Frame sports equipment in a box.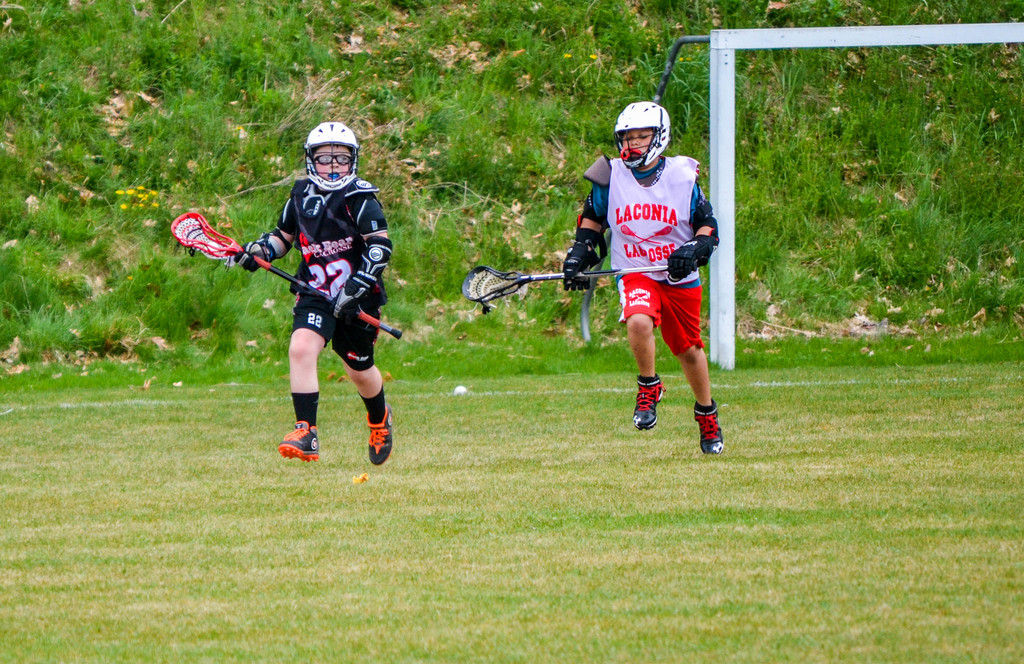
[left=271, top=415, right=323, bottom=465].
